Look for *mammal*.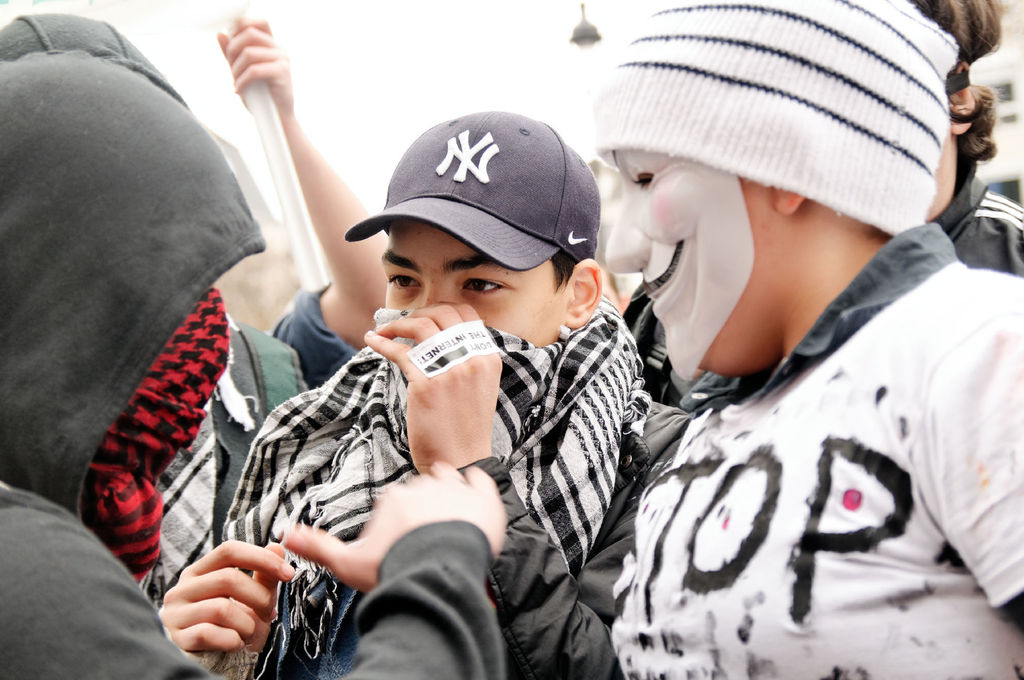
Found: x1=159, y1=103, x2=703, y2=679.
